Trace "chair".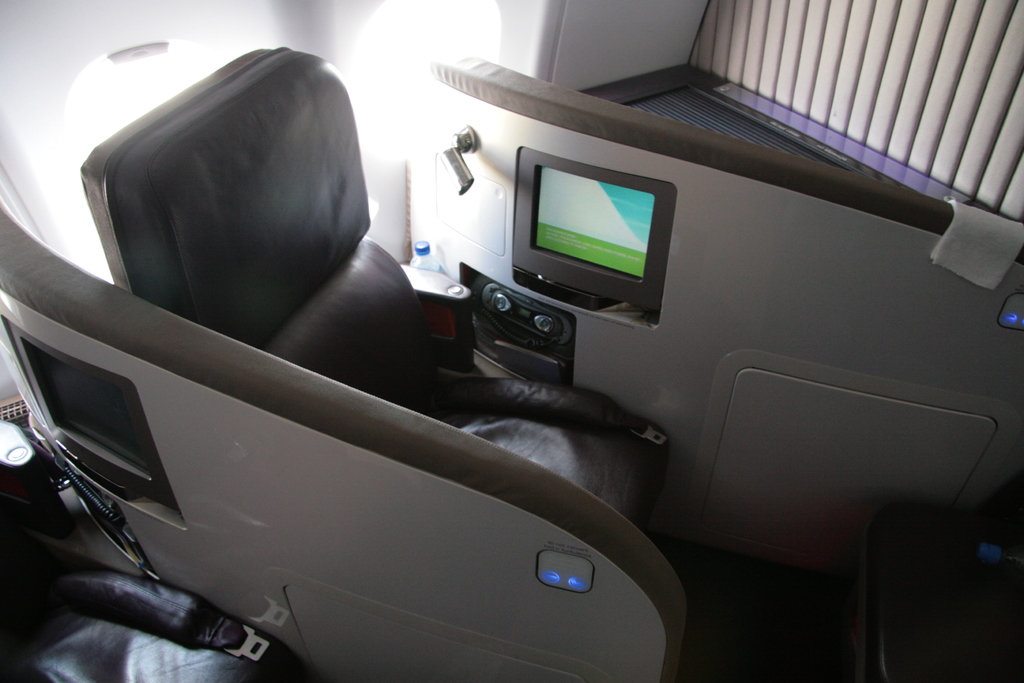
Traced to select_region(95, 117, 694, 682).
